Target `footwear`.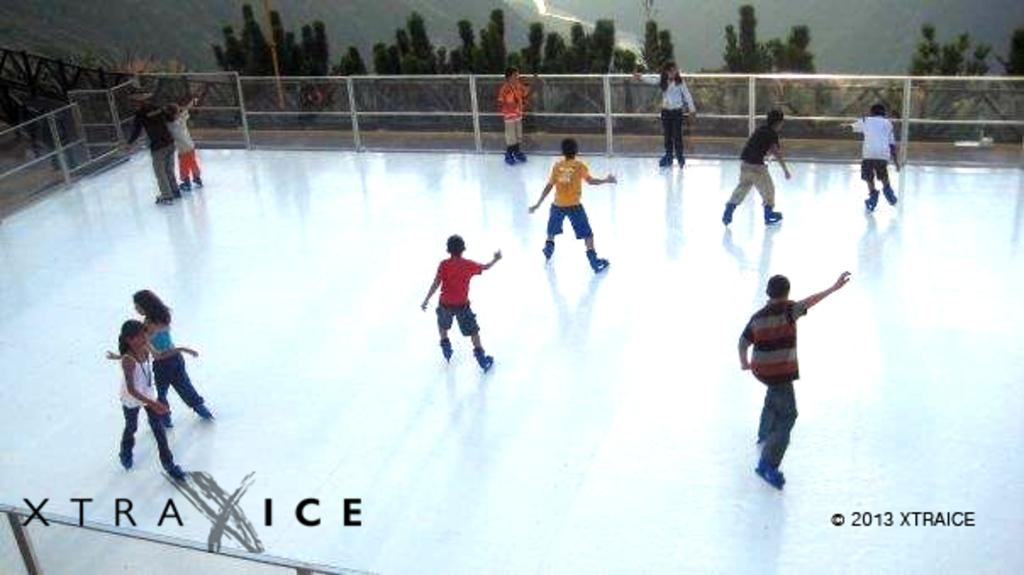
Target region: select_region(753, 465, 788, 490).
